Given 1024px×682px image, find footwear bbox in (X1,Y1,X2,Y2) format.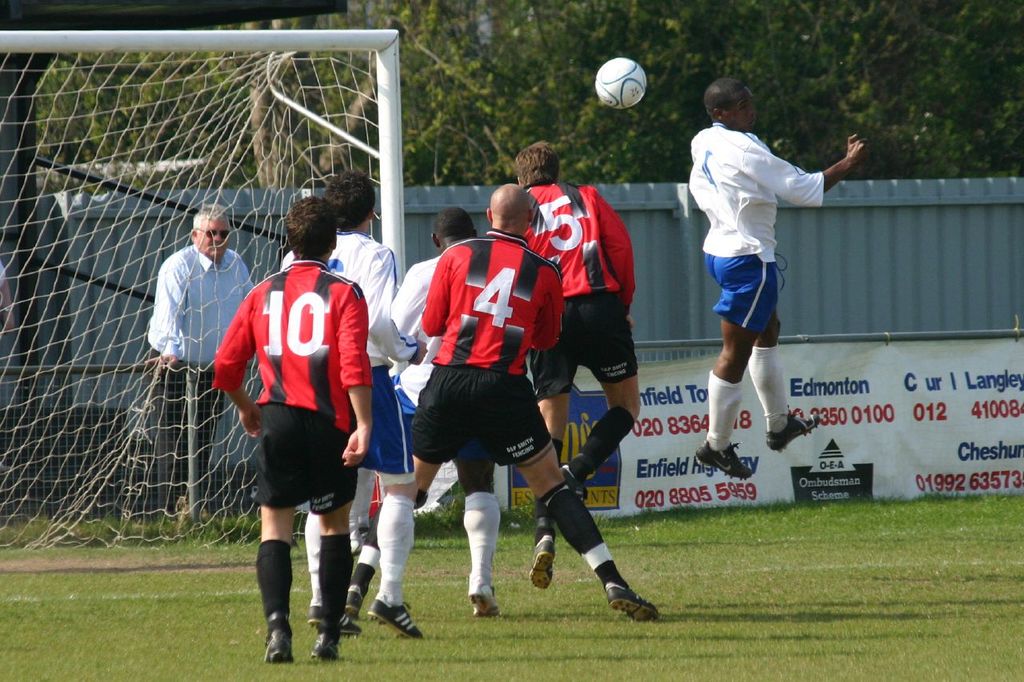
(366,599,424,641).
